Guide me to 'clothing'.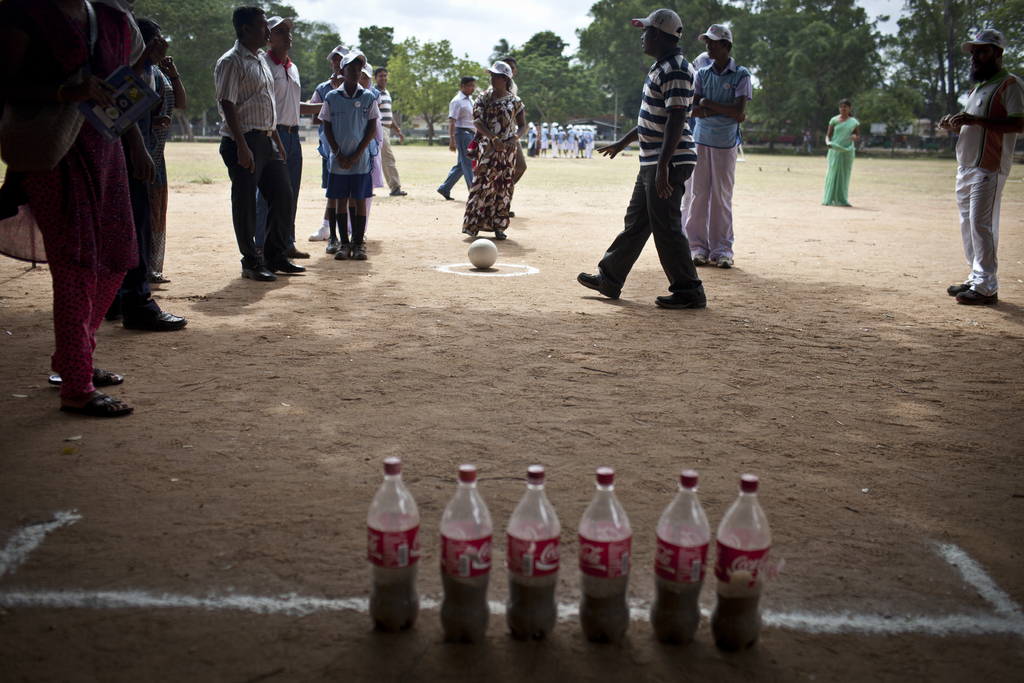
Guidance: rect(103, 78, 154, 306).
